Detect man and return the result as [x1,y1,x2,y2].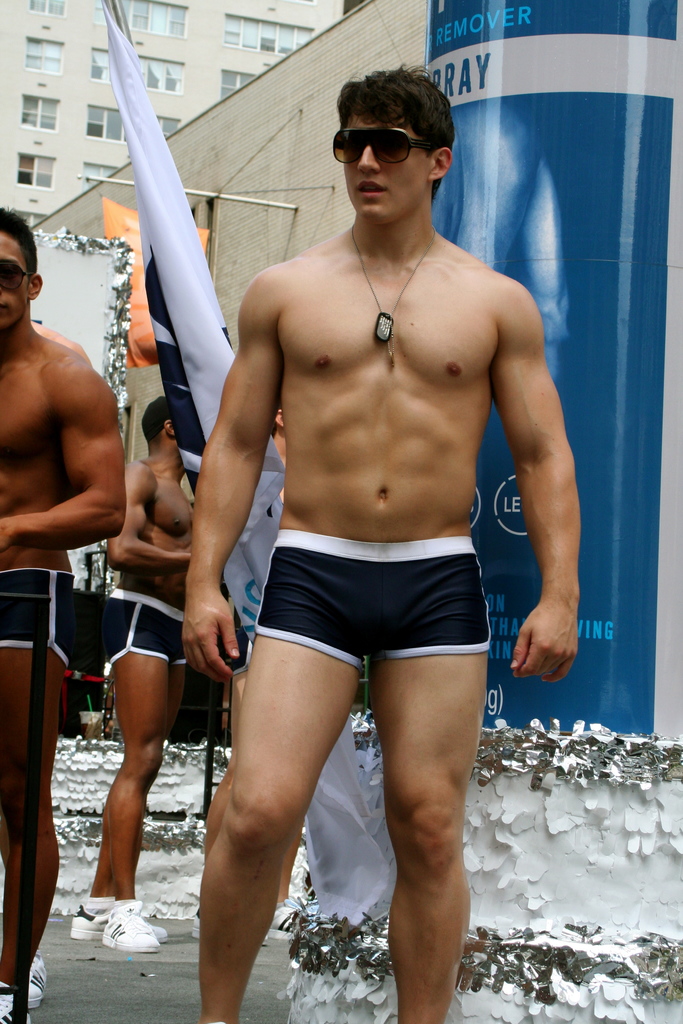
[0,202,129,1023].
